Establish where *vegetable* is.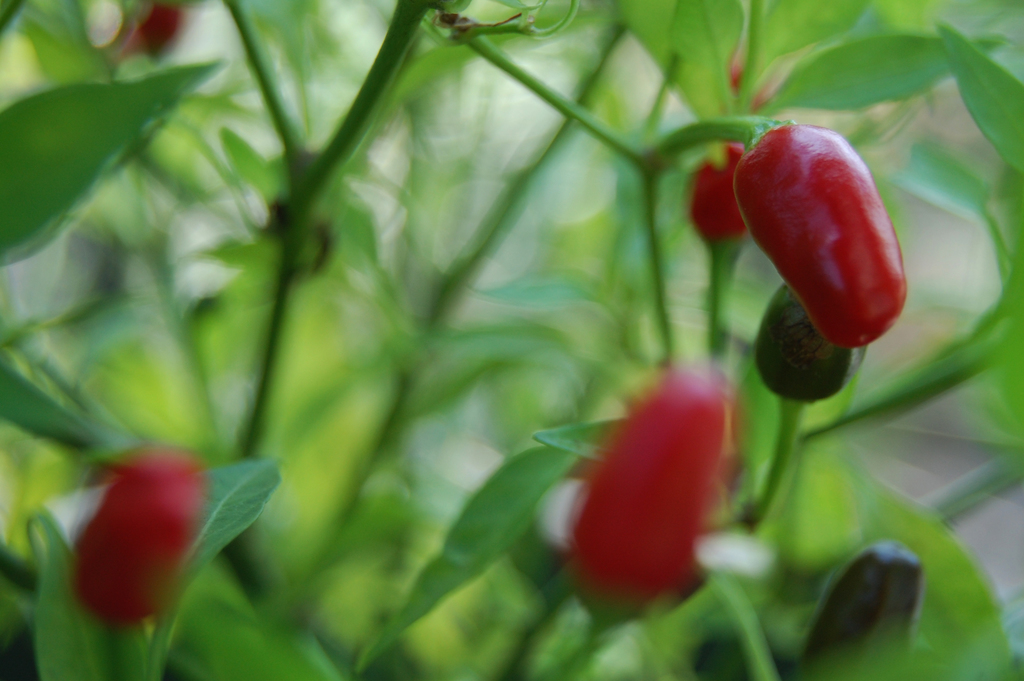
Established at select_region(759, 286, 870, 406).
